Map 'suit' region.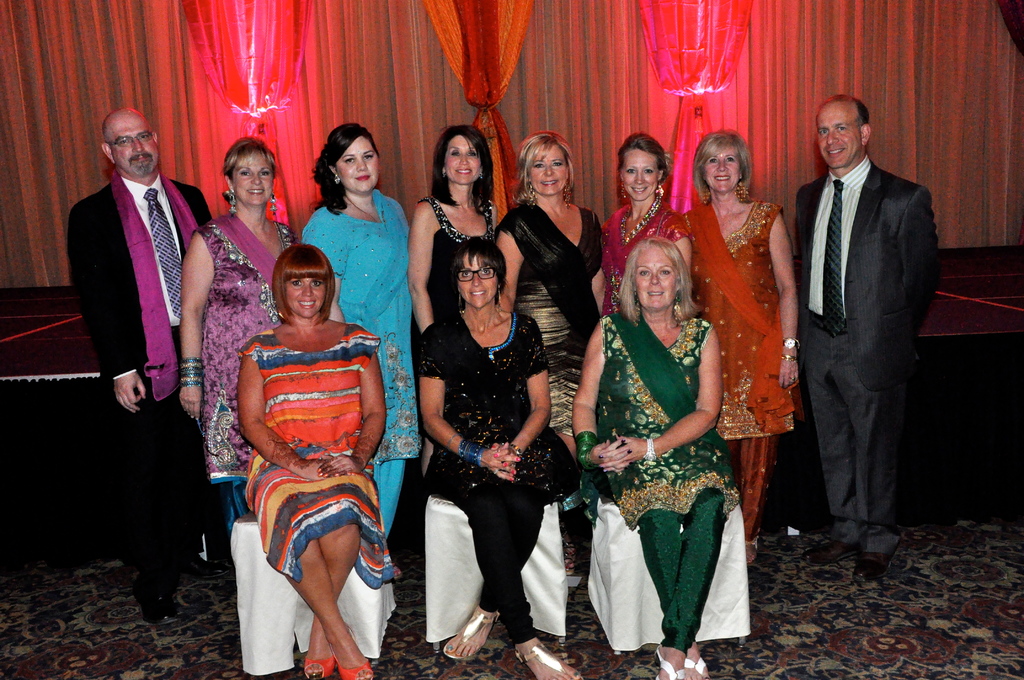
Mapped to locate(795, 81, 944, 590).
